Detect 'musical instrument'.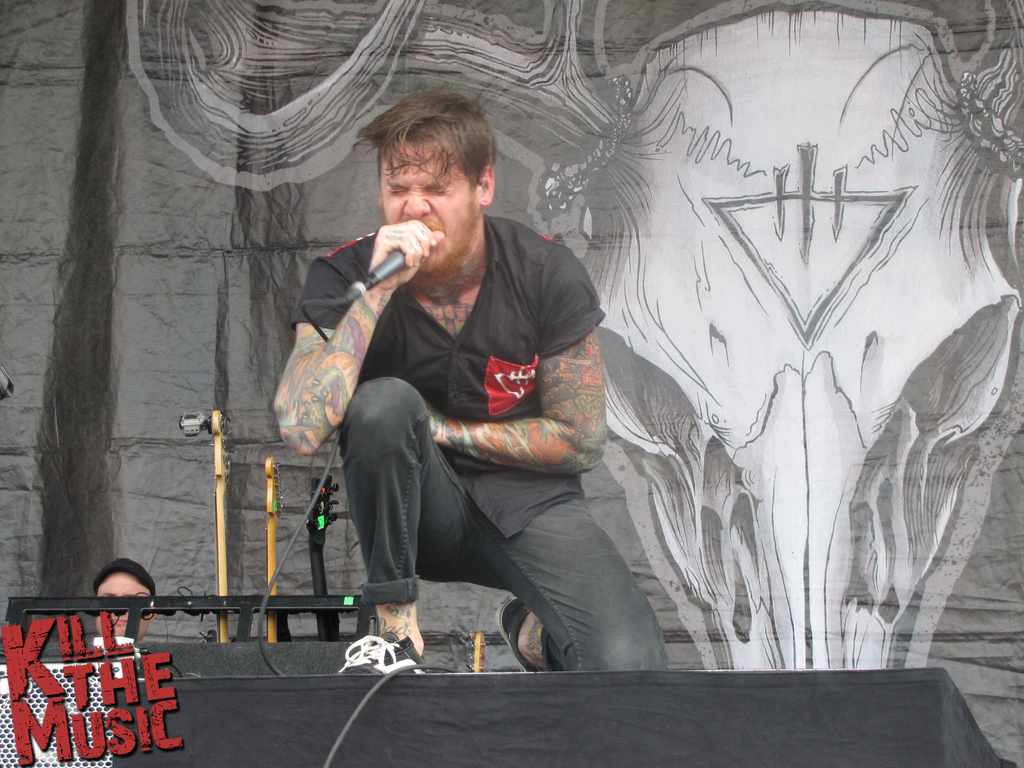
Detected at <box>164,405,236,633</box>.
